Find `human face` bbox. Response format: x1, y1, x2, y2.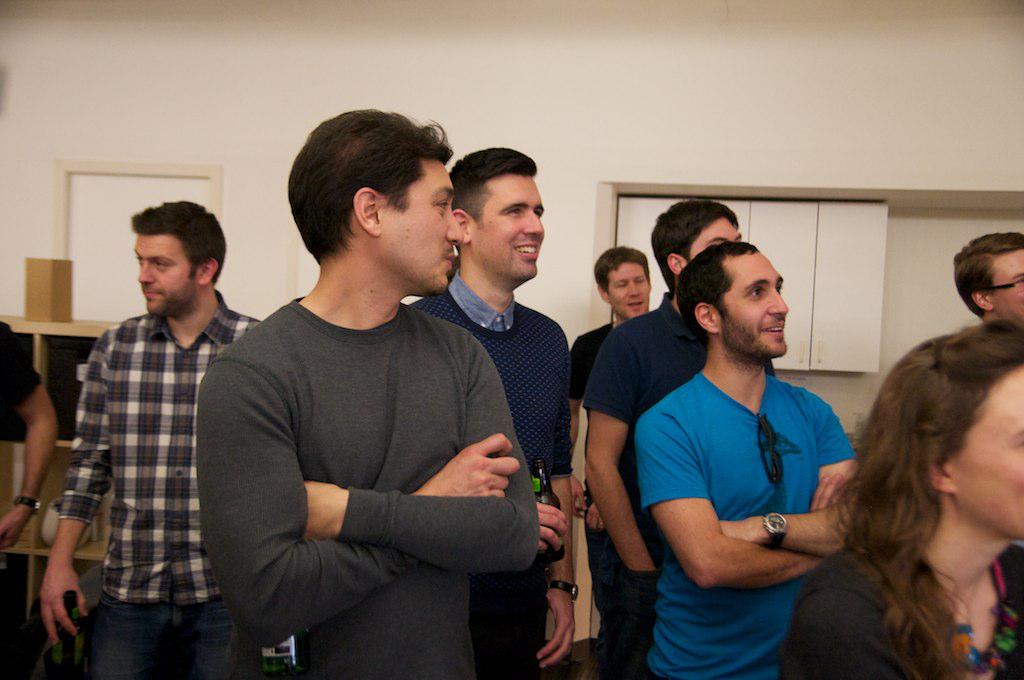
952, 366, 1023, 543.
